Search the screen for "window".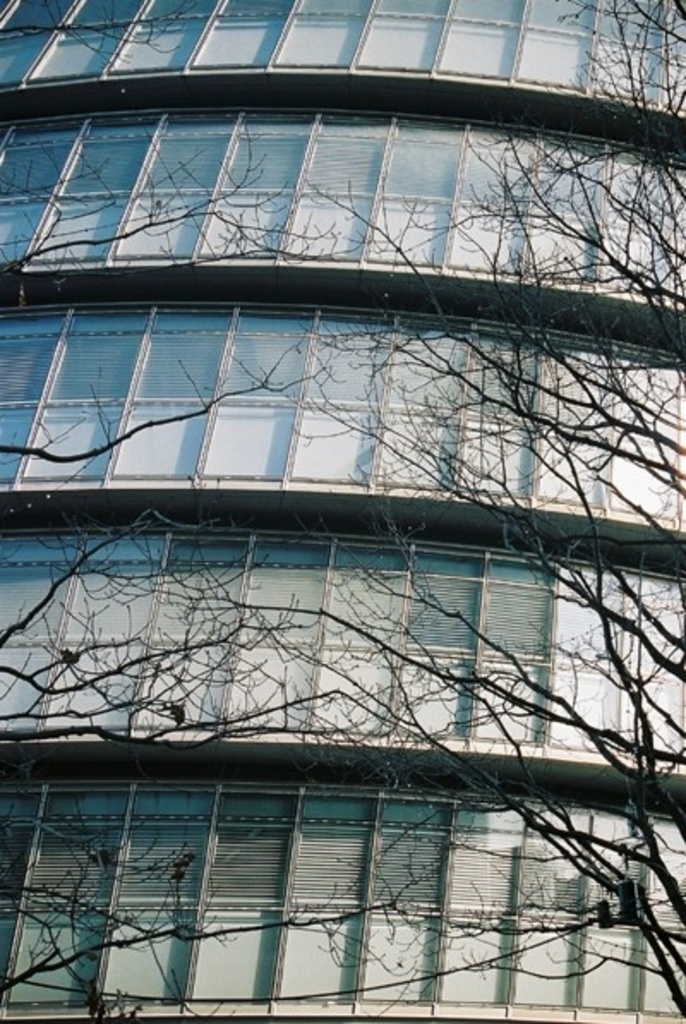
Found at <region>357, 17, 449, 70</region>.
